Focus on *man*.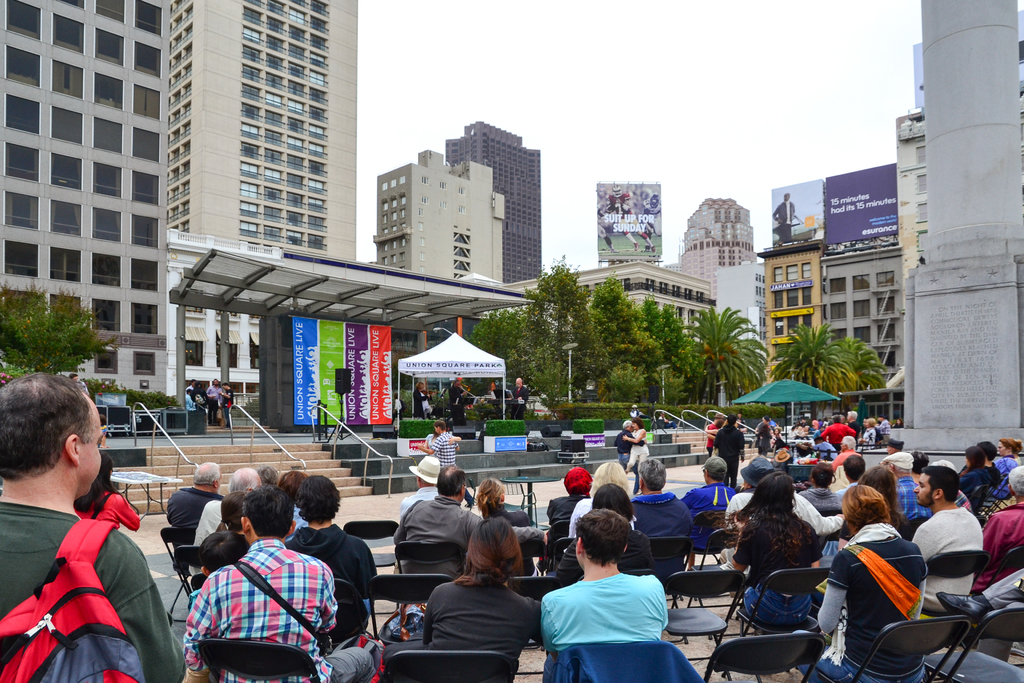
Focused at left=624, top=454, right=705, bottom=551.
